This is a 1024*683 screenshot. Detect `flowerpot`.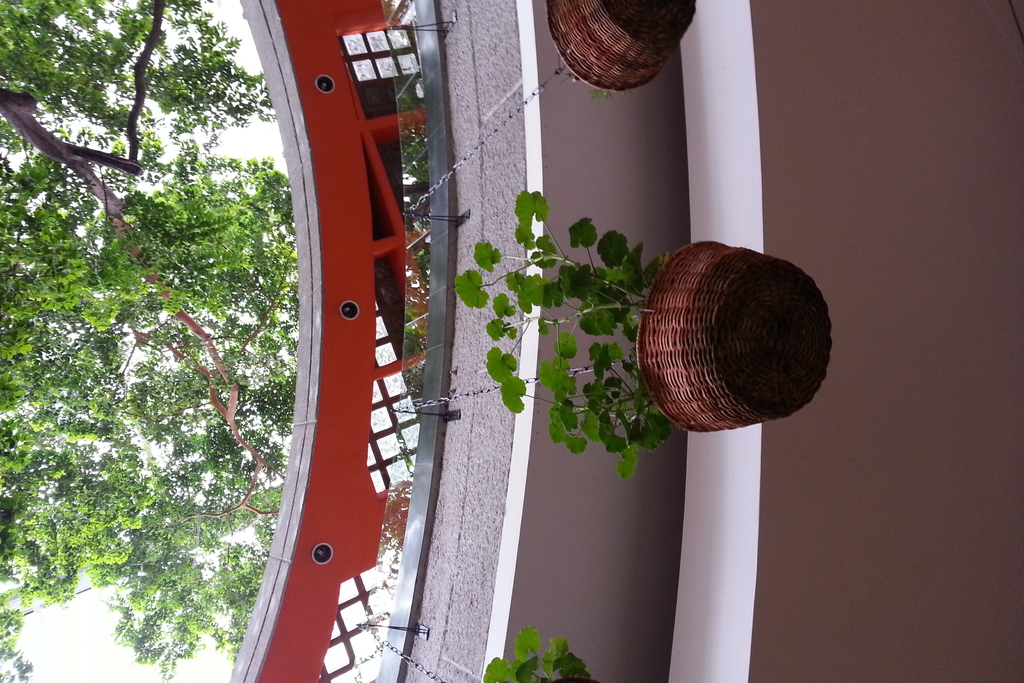
bbox=(635, 241, 830, 434).
